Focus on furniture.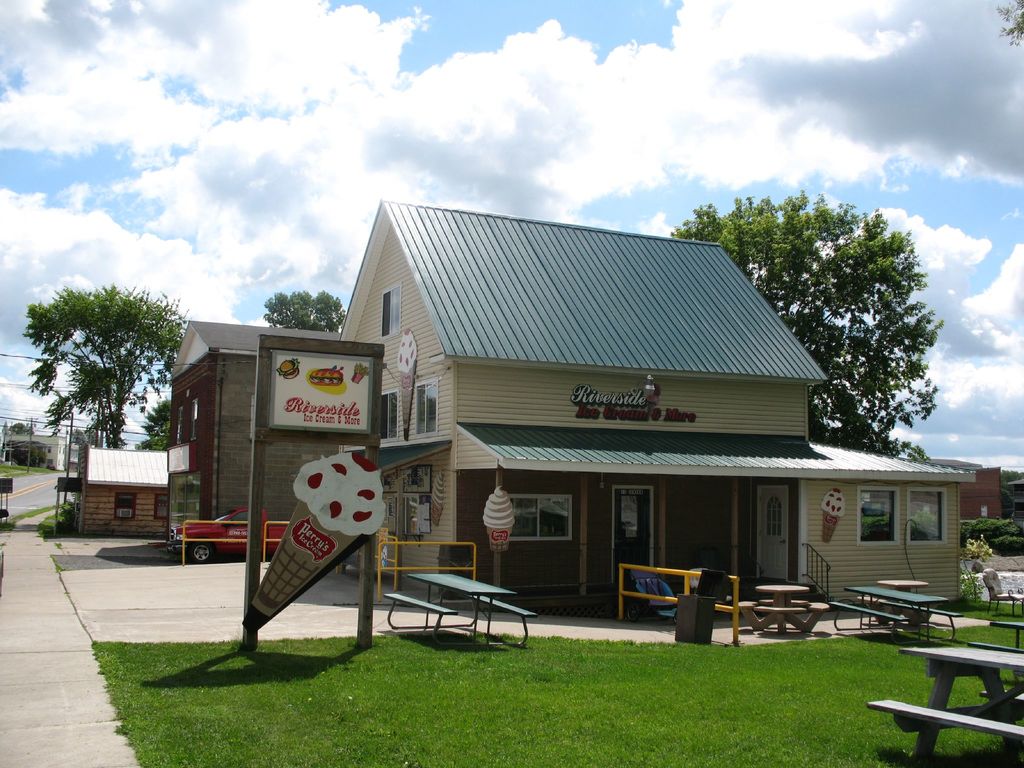
Focused at x1=384, y1=569, x2=536, y2=651.
